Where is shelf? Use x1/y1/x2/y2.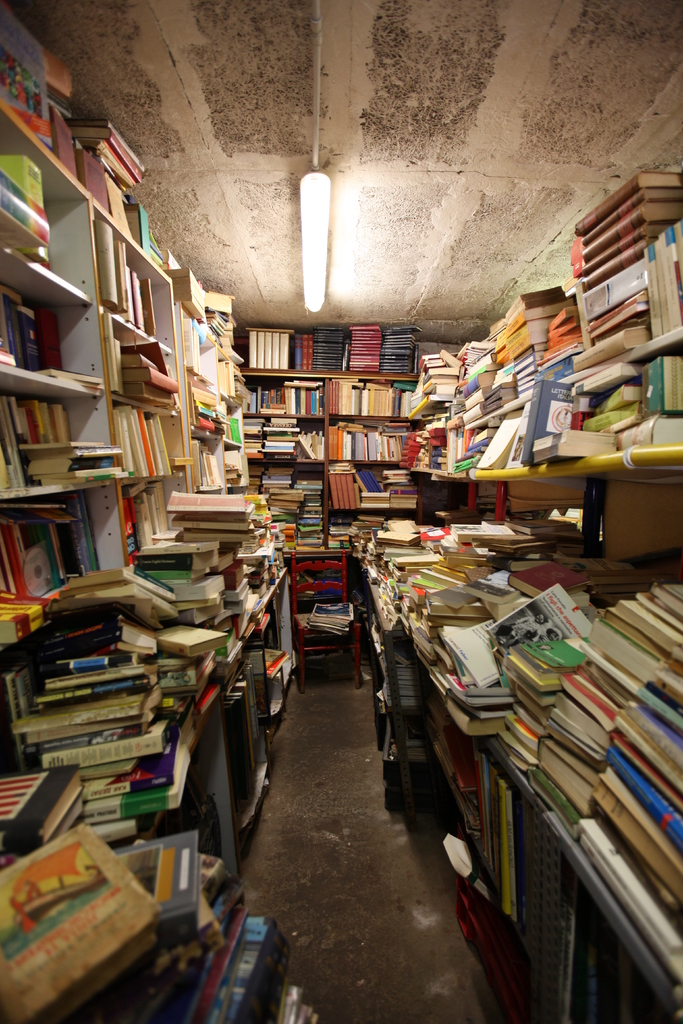
432/189/682/488.
